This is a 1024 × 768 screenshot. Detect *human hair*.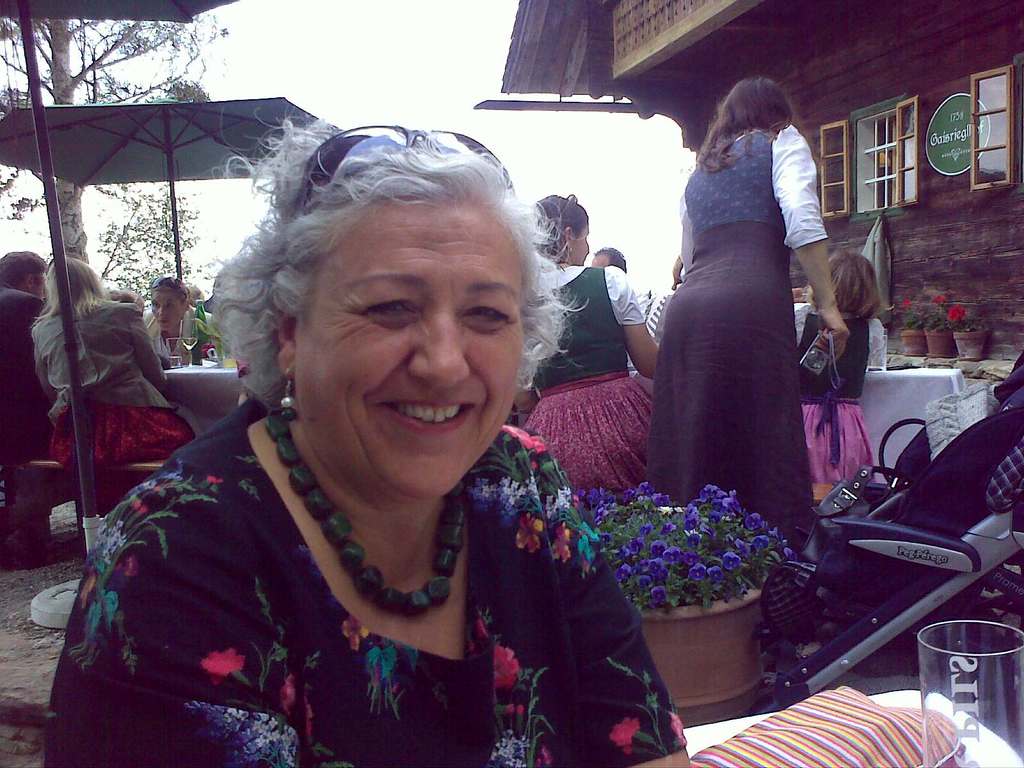
[0,246,45,296].
